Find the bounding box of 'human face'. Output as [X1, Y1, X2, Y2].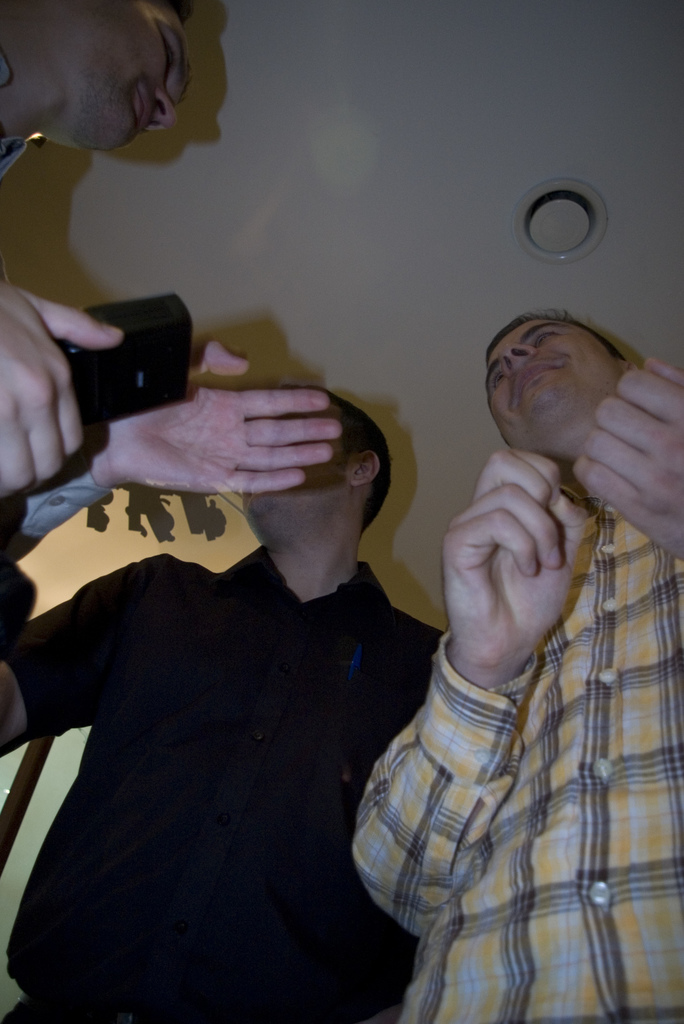
[476, 316, 598, 429].
